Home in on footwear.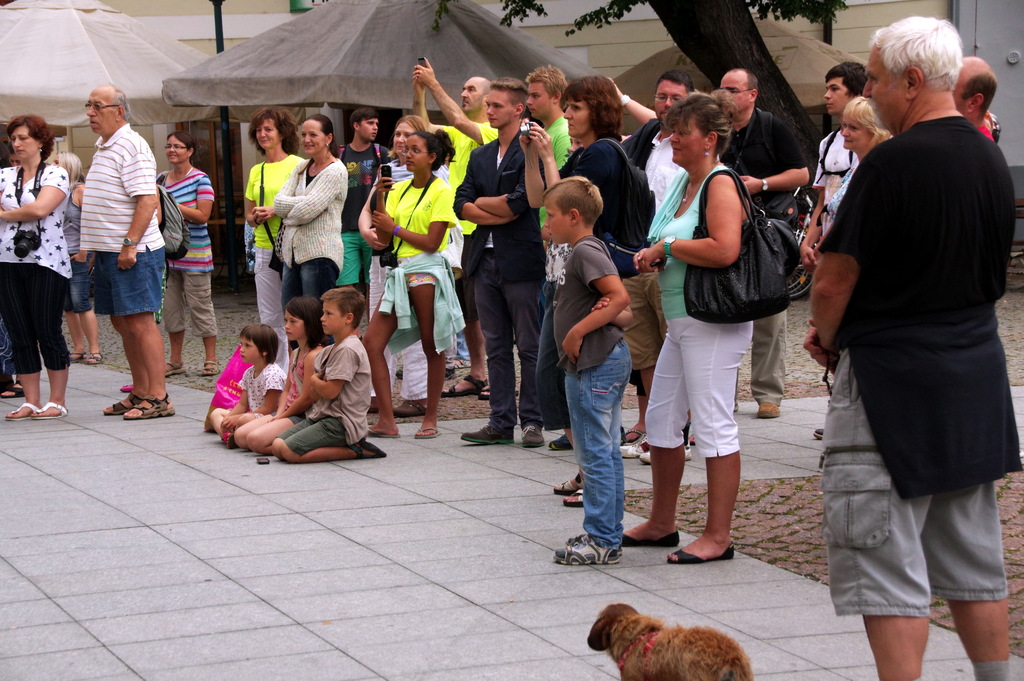
Homed in at x1=621 y1=524 x2=678 y2=549.
